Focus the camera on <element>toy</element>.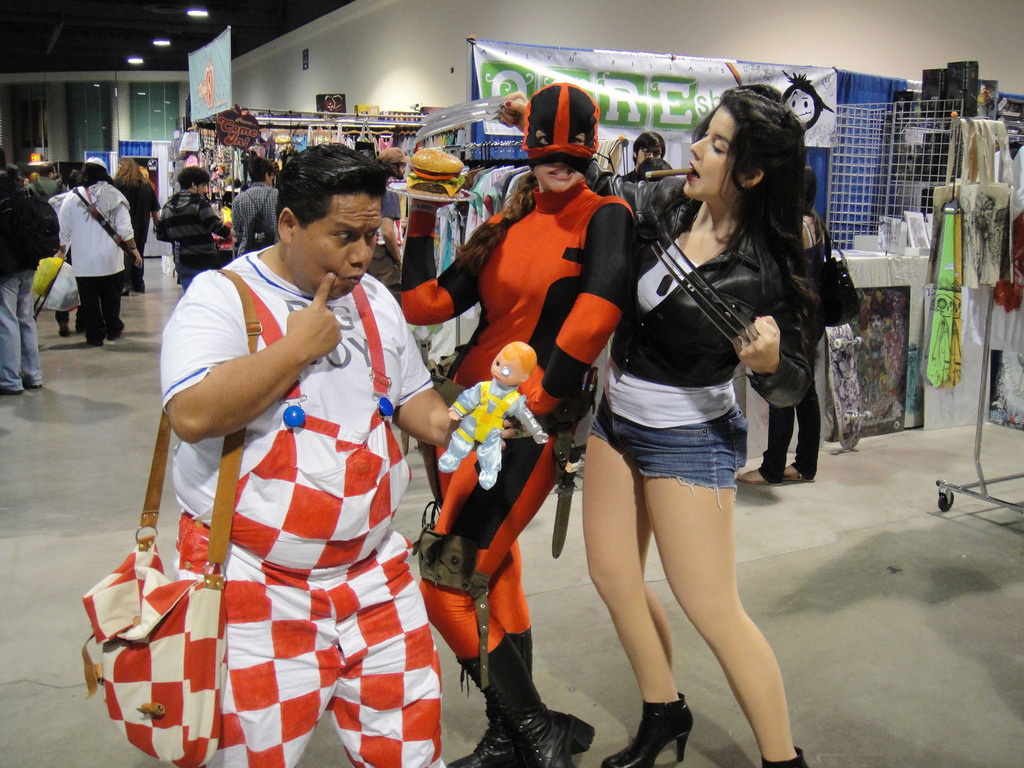
Focus region: [x1=377, y1=74, x2=643, y2=767].
